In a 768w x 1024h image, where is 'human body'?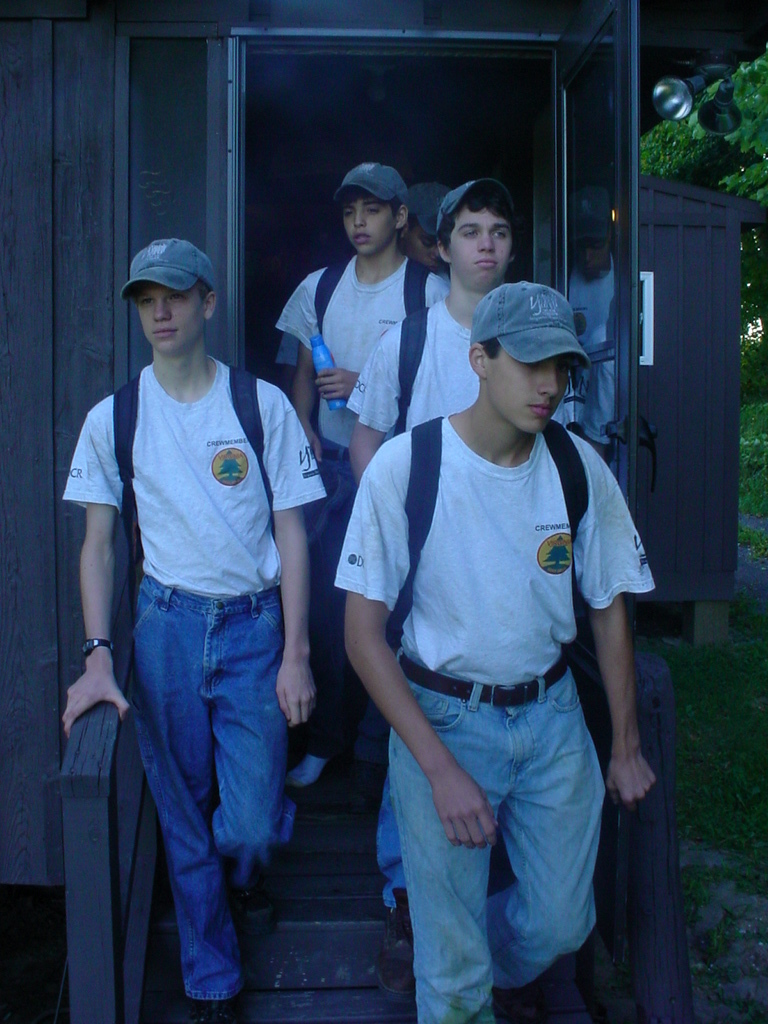
346,179,516,492.
